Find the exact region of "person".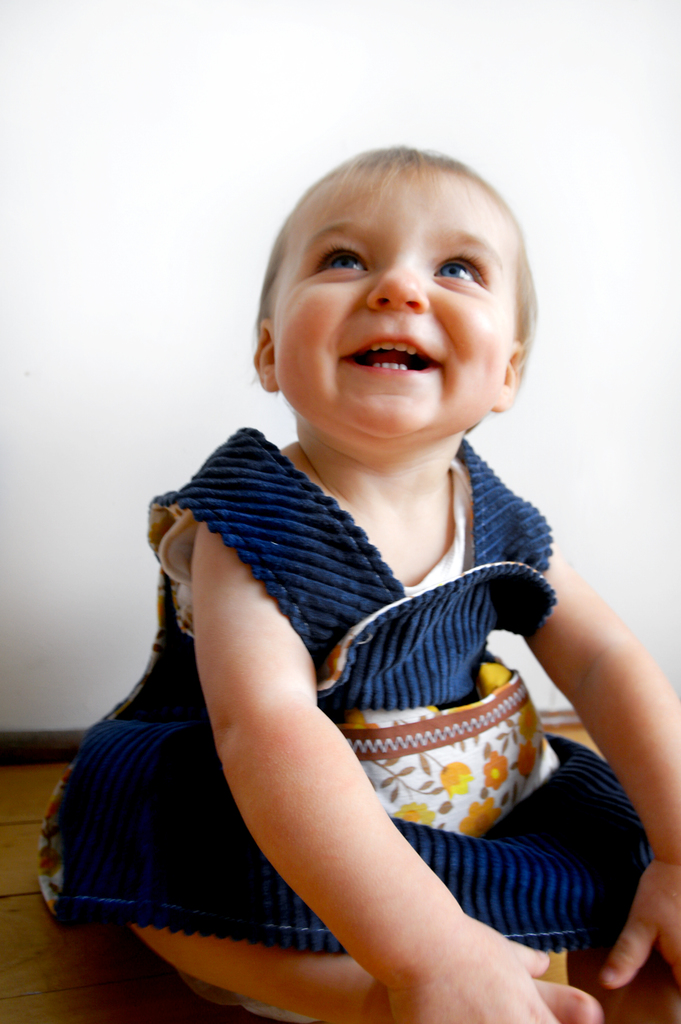
Exact region: crop(31, 147, 680, 1023).
